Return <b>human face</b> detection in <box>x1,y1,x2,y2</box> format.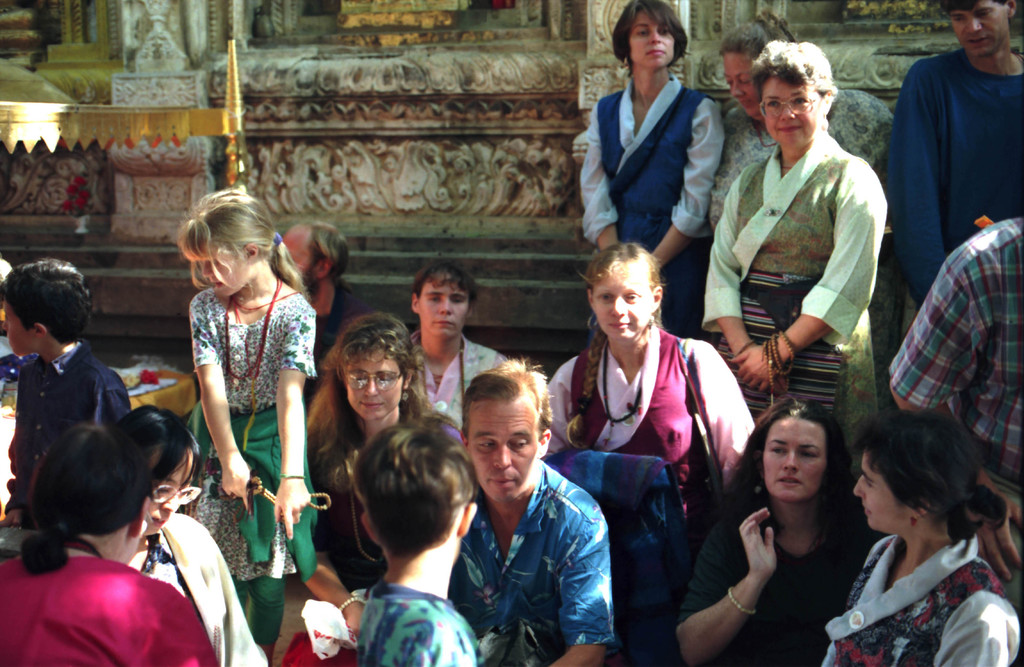
<box>189,250,252,298</box>.
